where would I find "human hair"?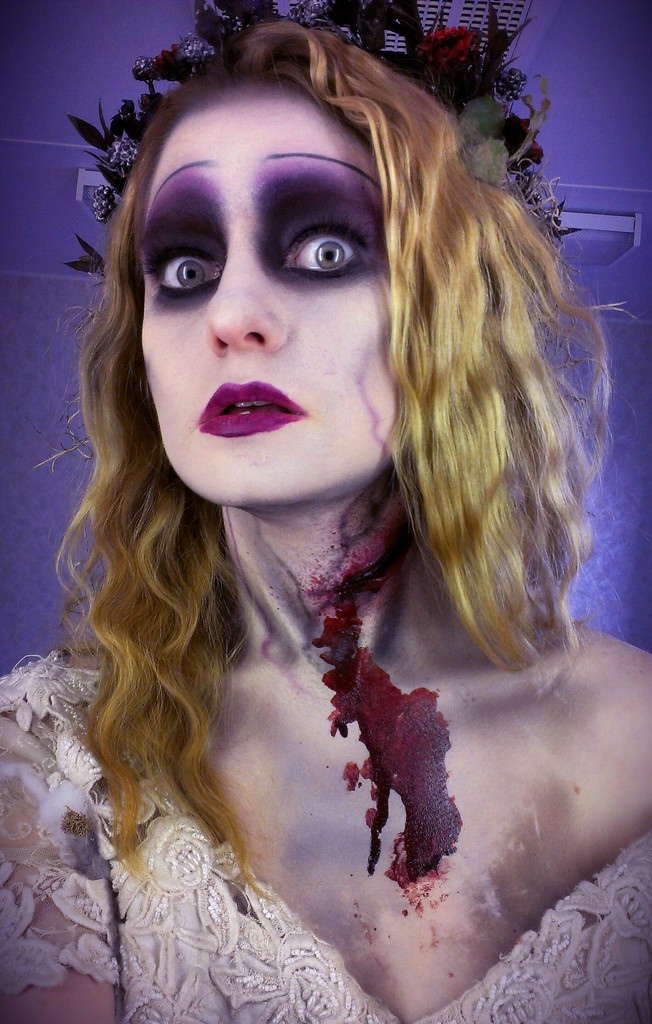
At (left=62, top=17, right=608, bottom=791).
